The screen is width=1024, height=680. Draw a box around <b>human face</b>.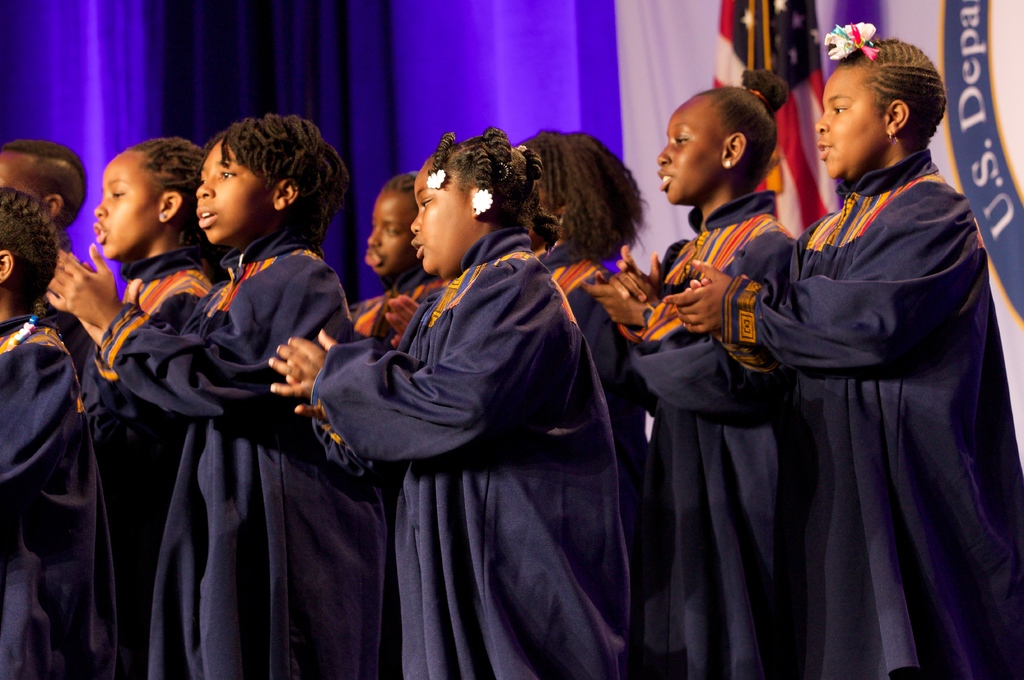
88 146 156 258.
